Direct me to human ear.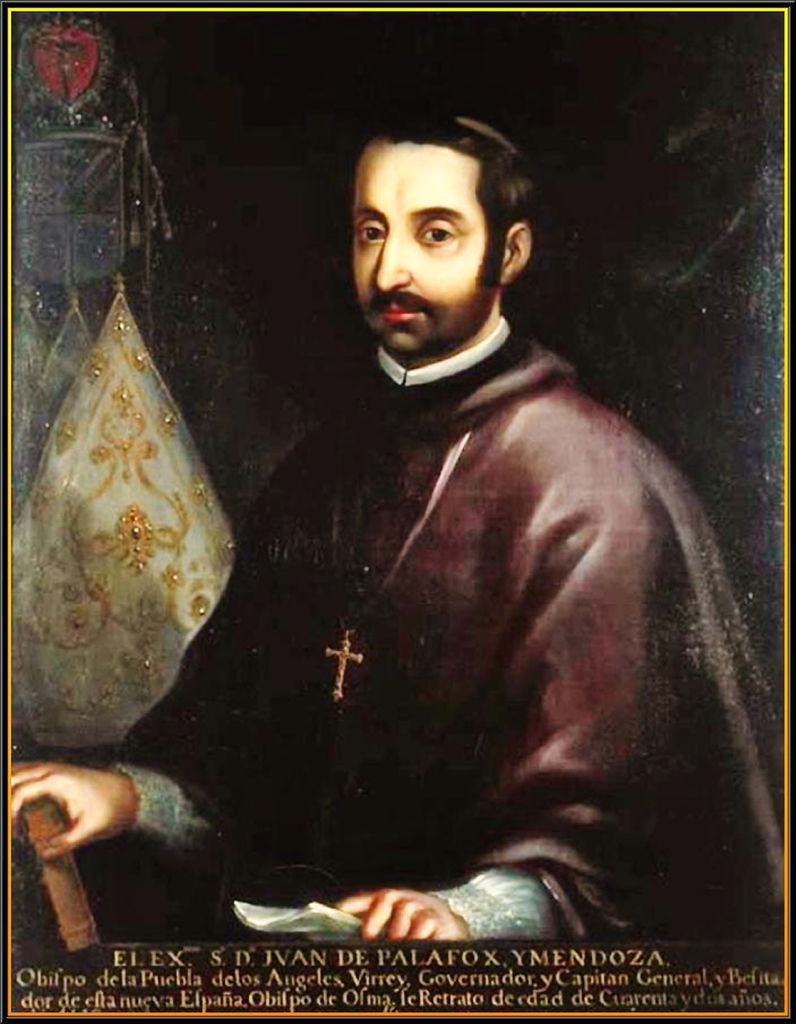
Direction: {"left": 500, "top": 225, "right": 529, "bottom": 282}.
